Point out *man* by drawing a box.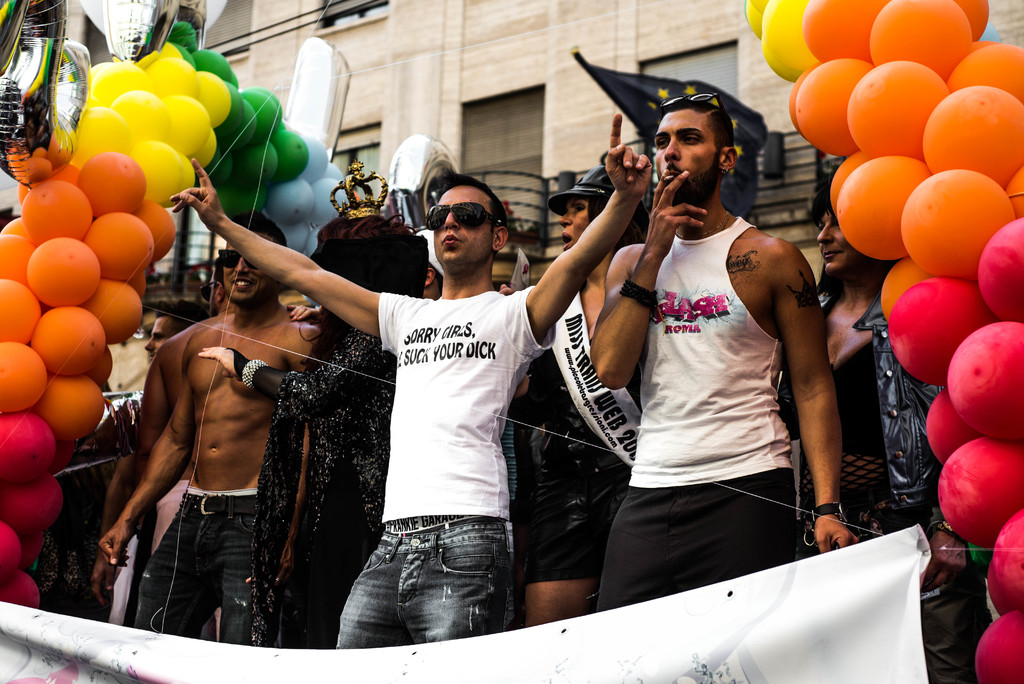
(575,65,837,631).
